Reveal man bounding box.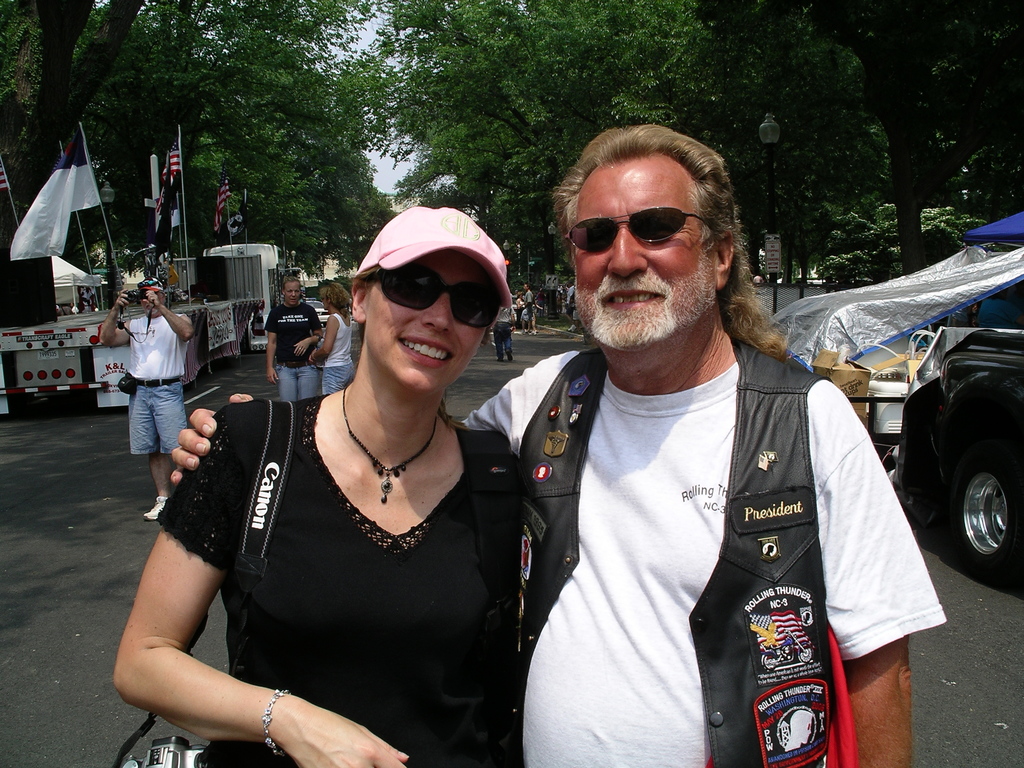
Revealed: 522/278/531/329.
